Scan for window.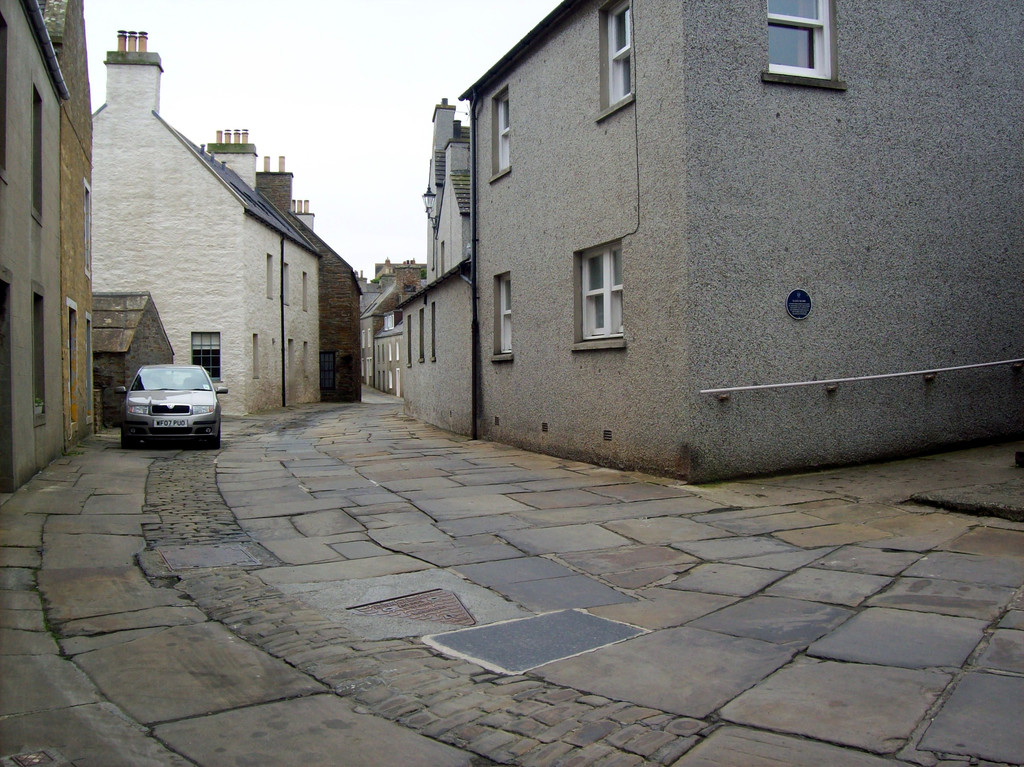
Scan result: 591,0,649,128.
